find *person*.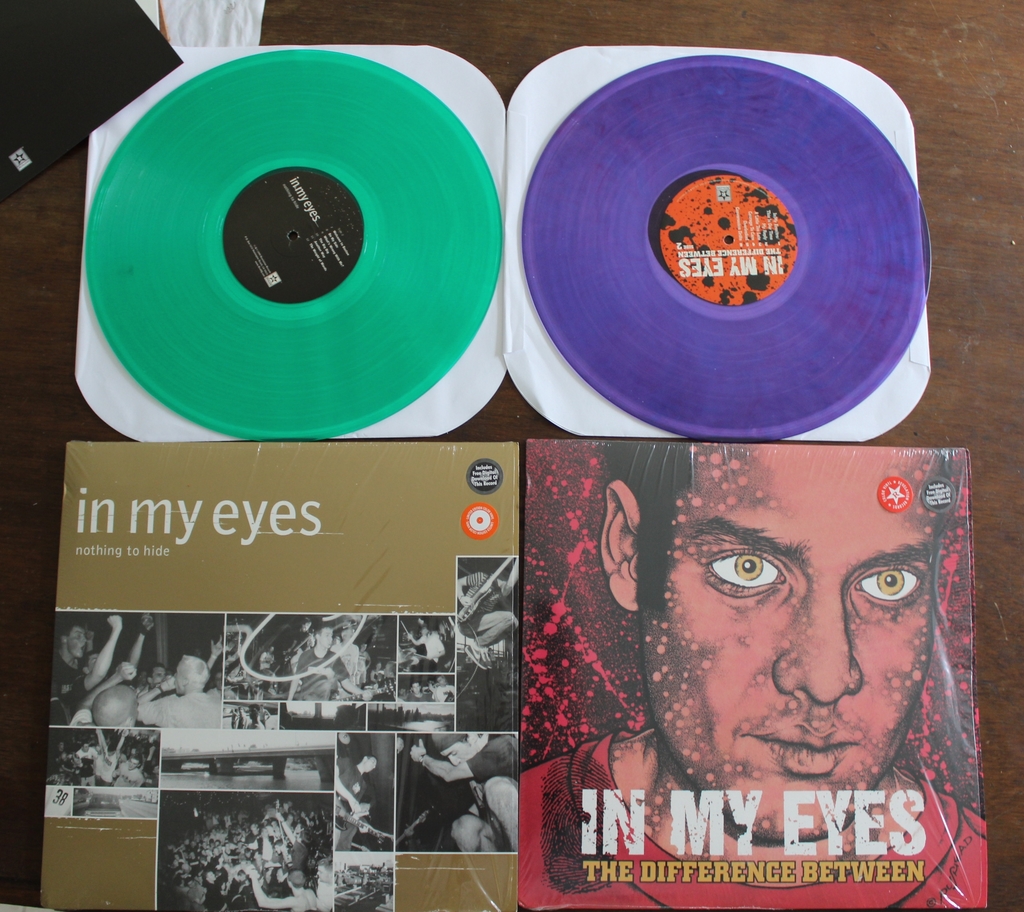
{"x1": 404, "y1": 621, "x2": 454, "y2": 667}.
